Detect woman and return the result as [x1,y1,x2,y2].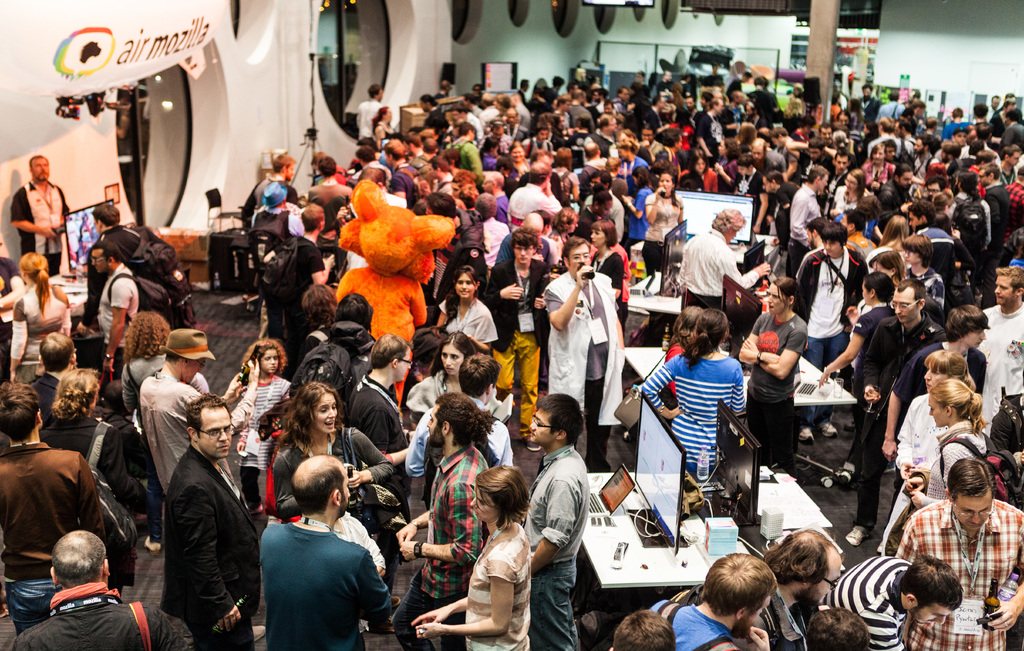
[639,310,746,483].
